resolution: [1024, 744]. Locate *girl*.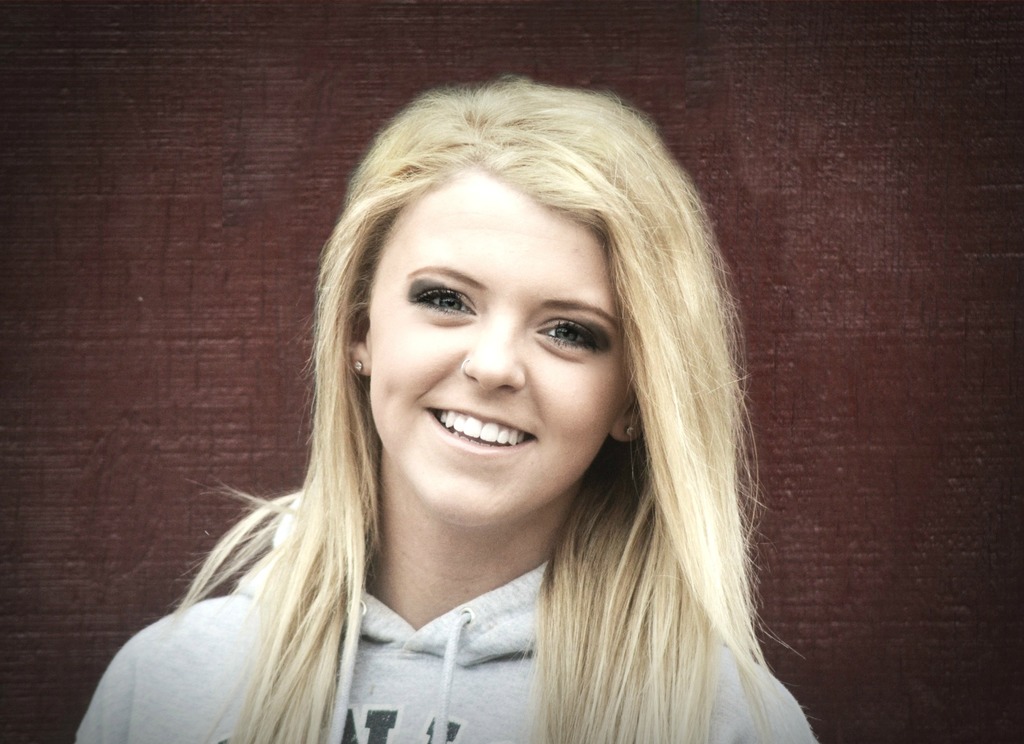
rect(74, 78, 817, 743).
